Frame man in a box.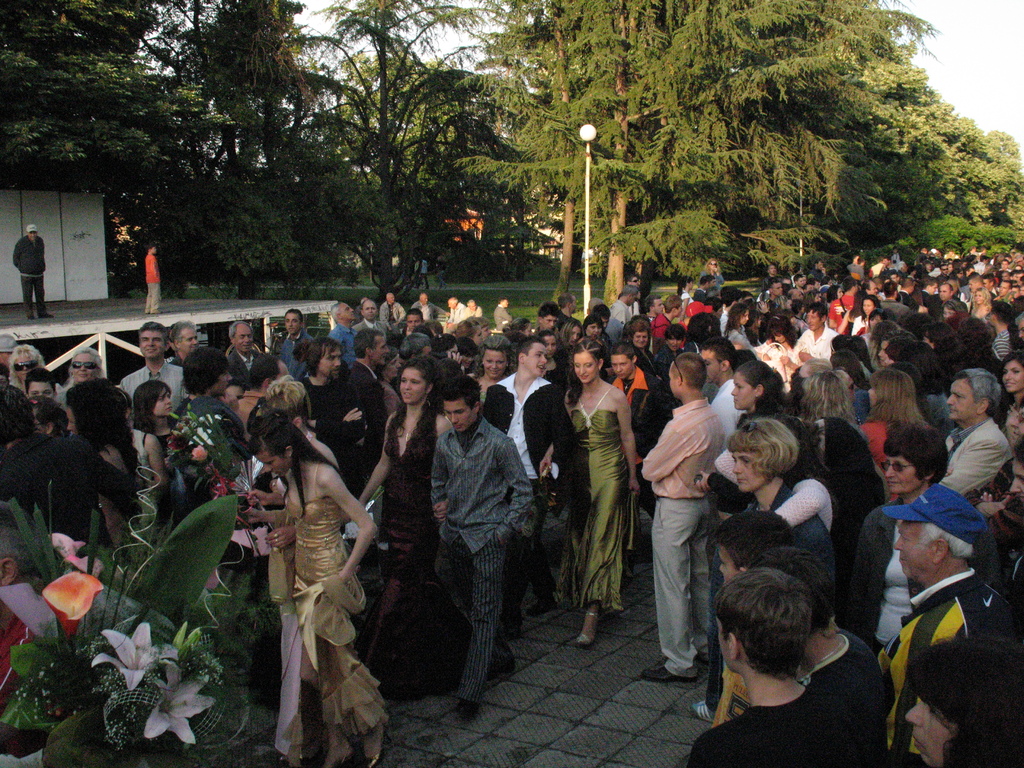
detection(267, 307, 313, 369).
